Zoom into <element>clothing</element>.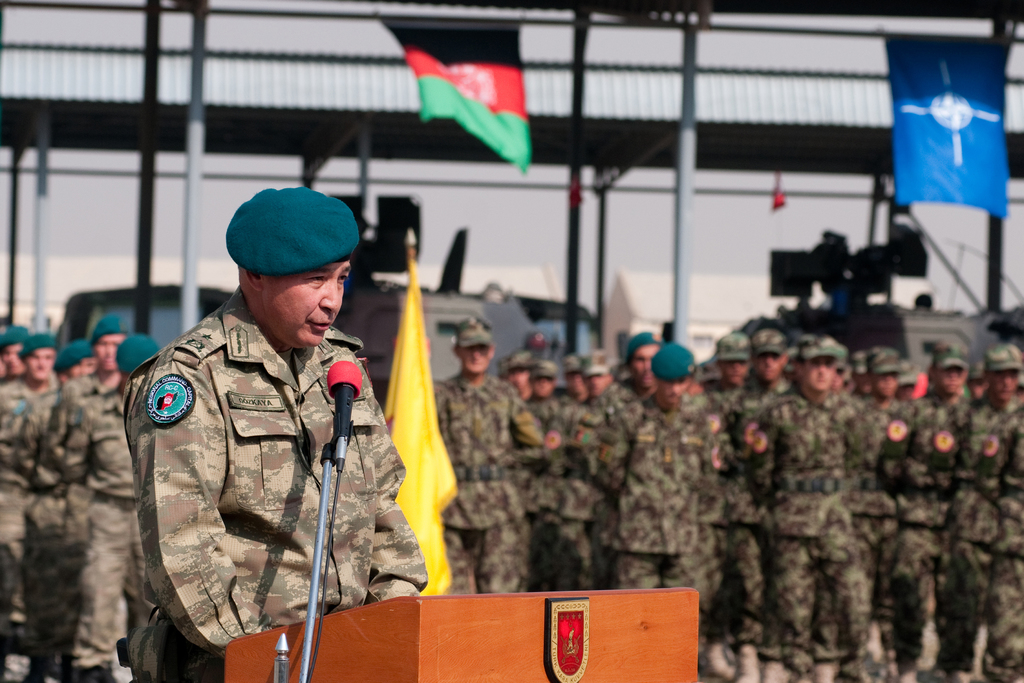
Zoom target: 712:366:763:440.
